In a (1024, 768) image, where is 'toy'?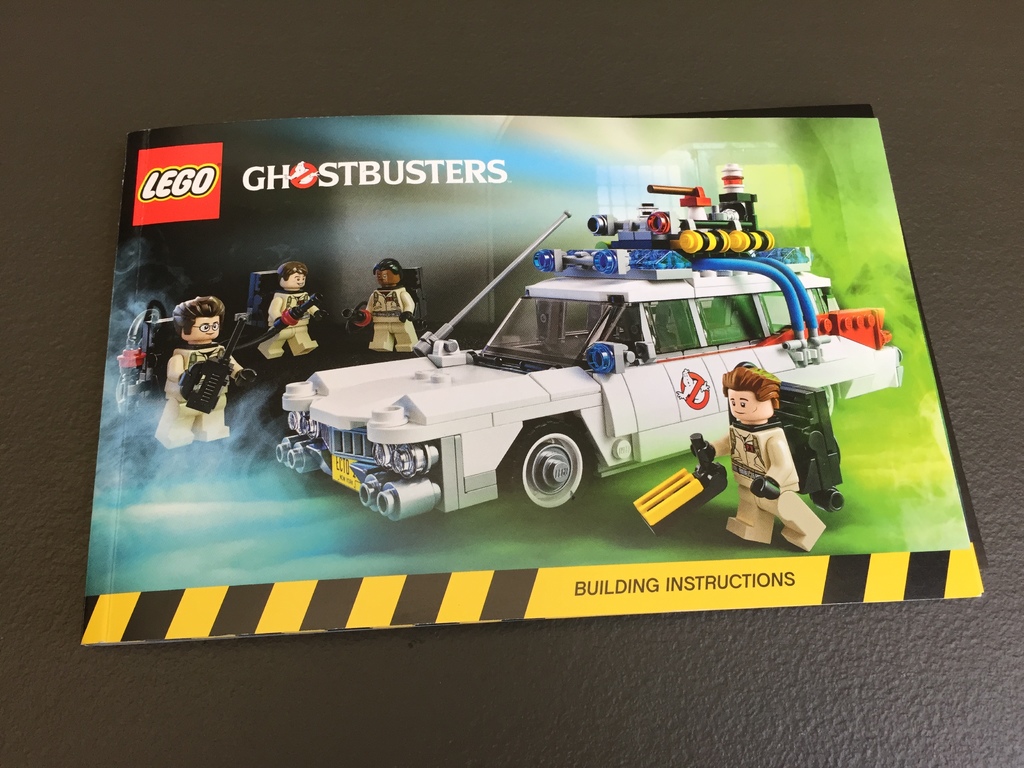
locate(162, 291, 261, 463).
